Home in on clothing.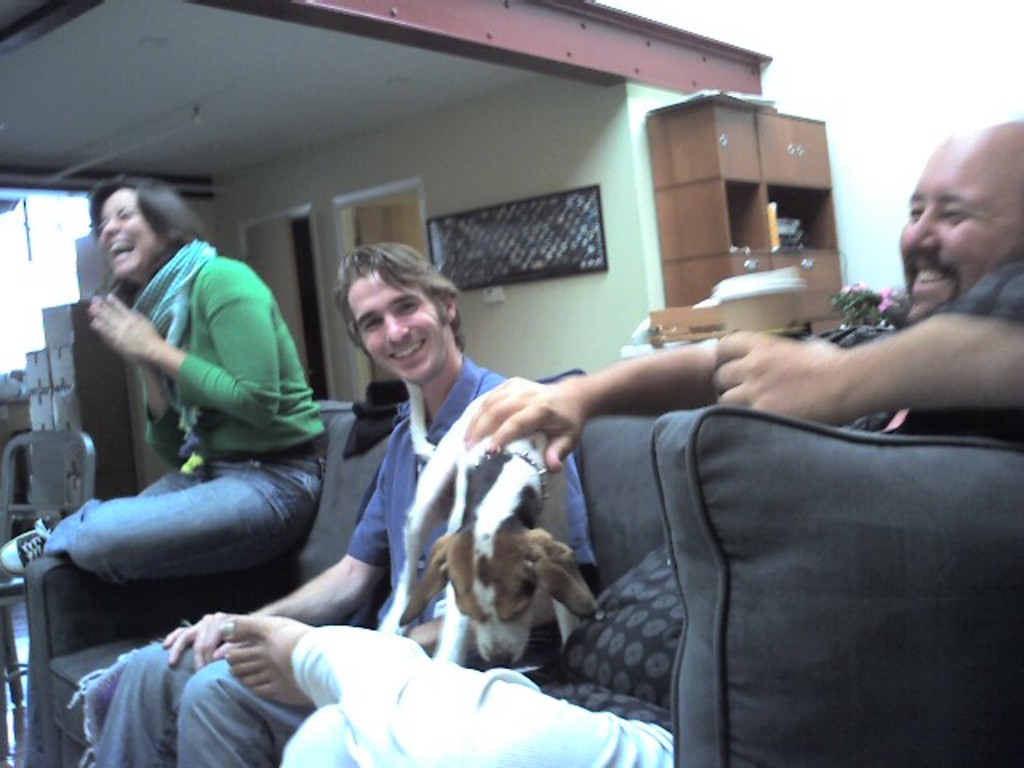
Homed in at bbox=[285, 290, 1022, 766].
